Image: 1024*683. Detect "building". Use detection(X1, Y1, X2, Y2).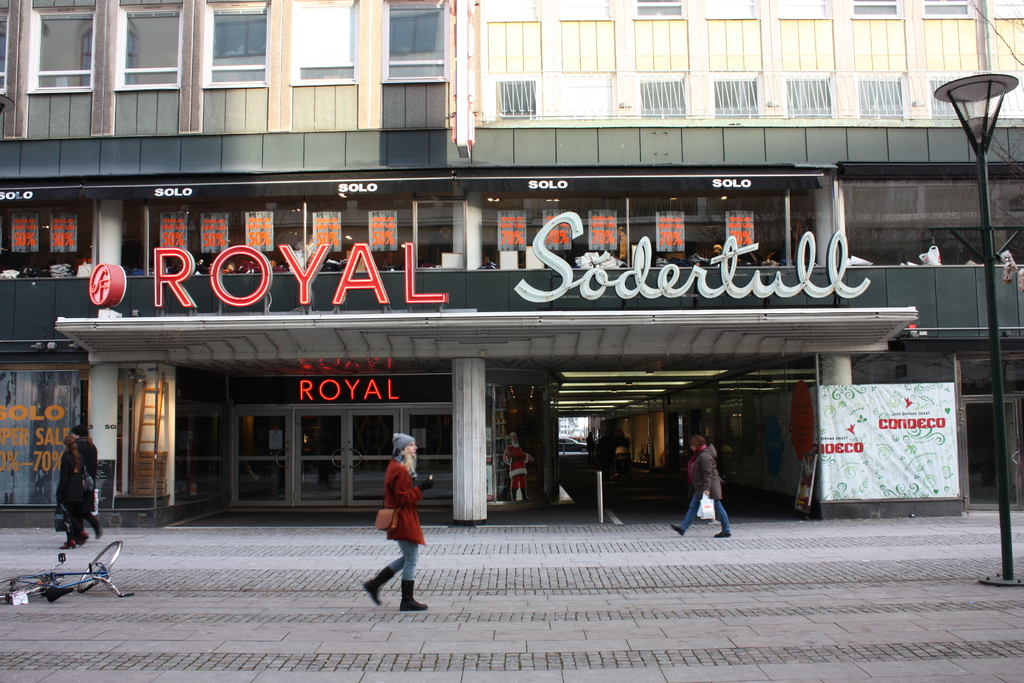
detection(2, 0, 1023, 532).
